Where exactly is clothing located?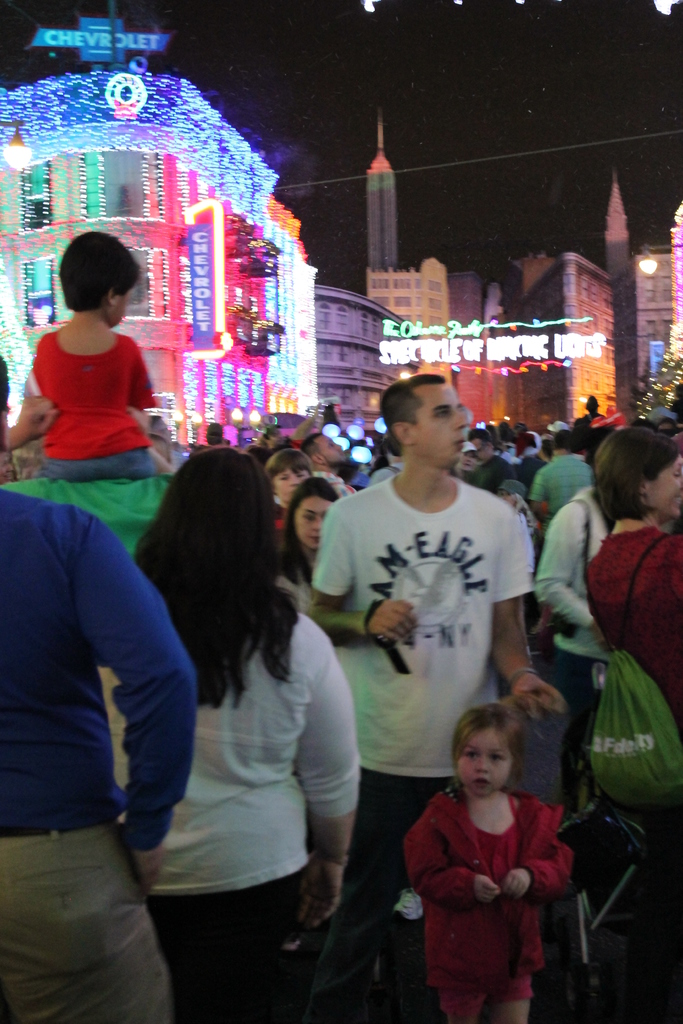
Its bounding box is (106,610,366,1023).
